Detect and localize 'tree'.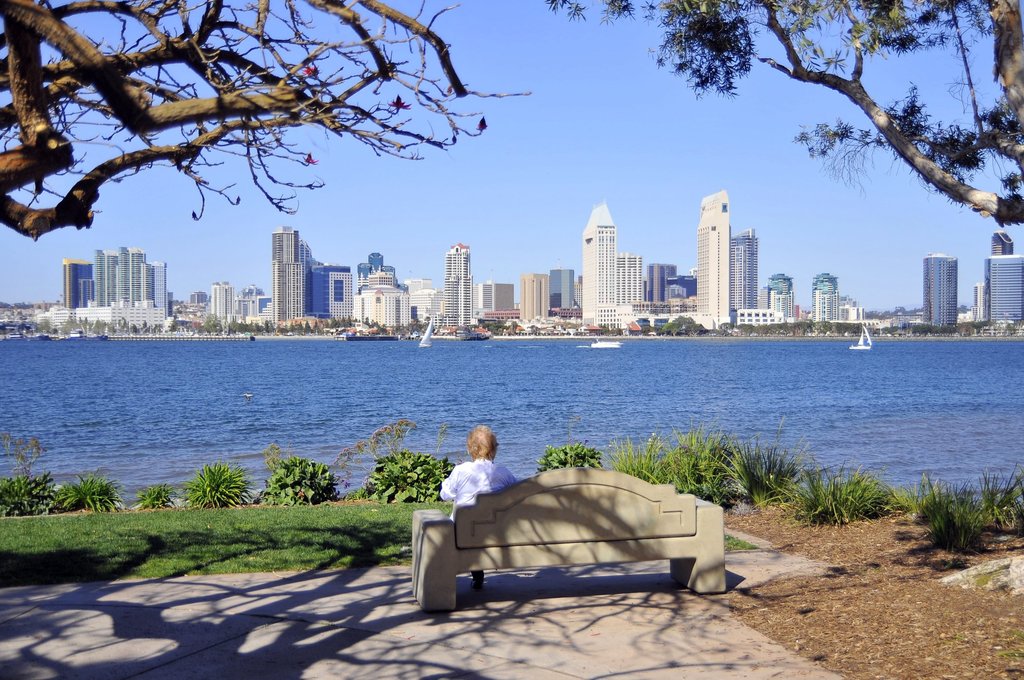
Localized at [0,0,532,251].
